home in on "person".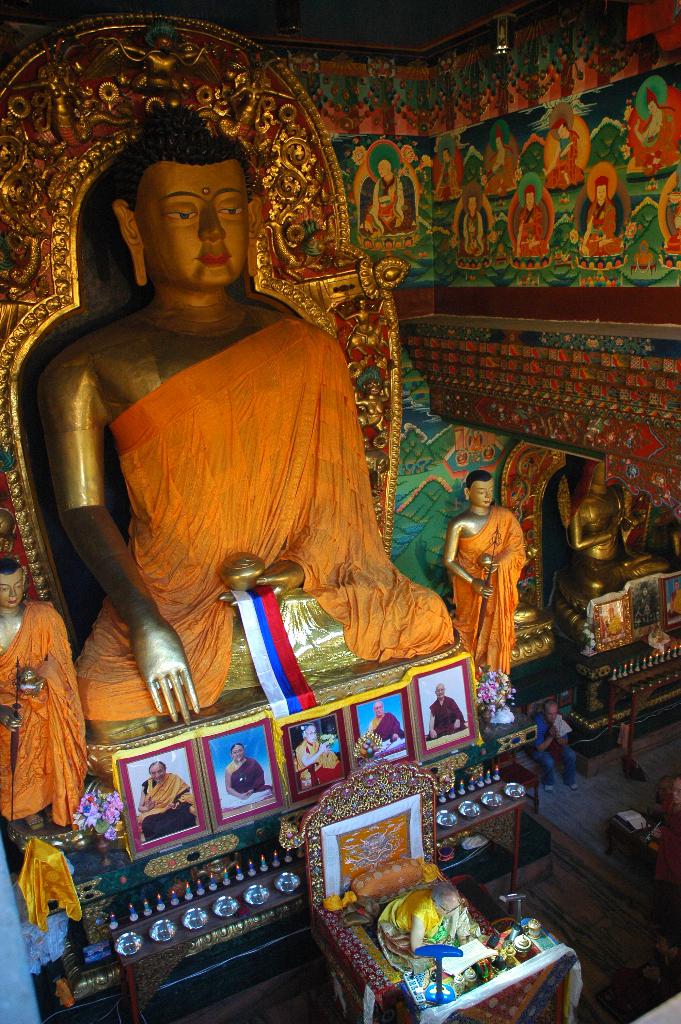
Homed in at (642, 787, 671, 822).
